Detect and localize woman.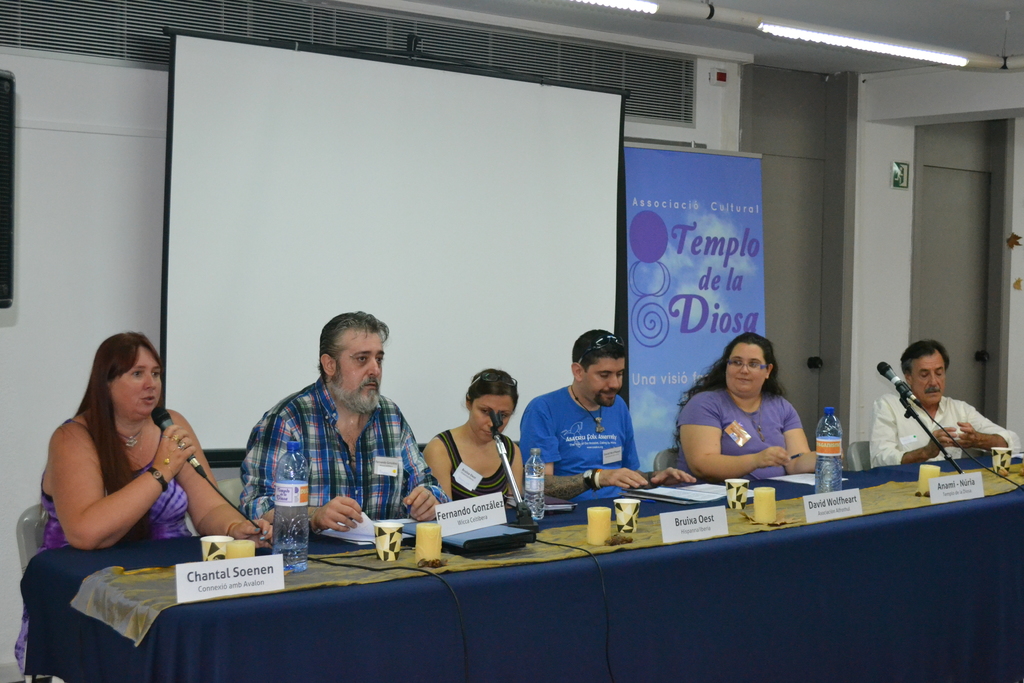
Localized at left=426, top=361, right=526, bottom=501.
